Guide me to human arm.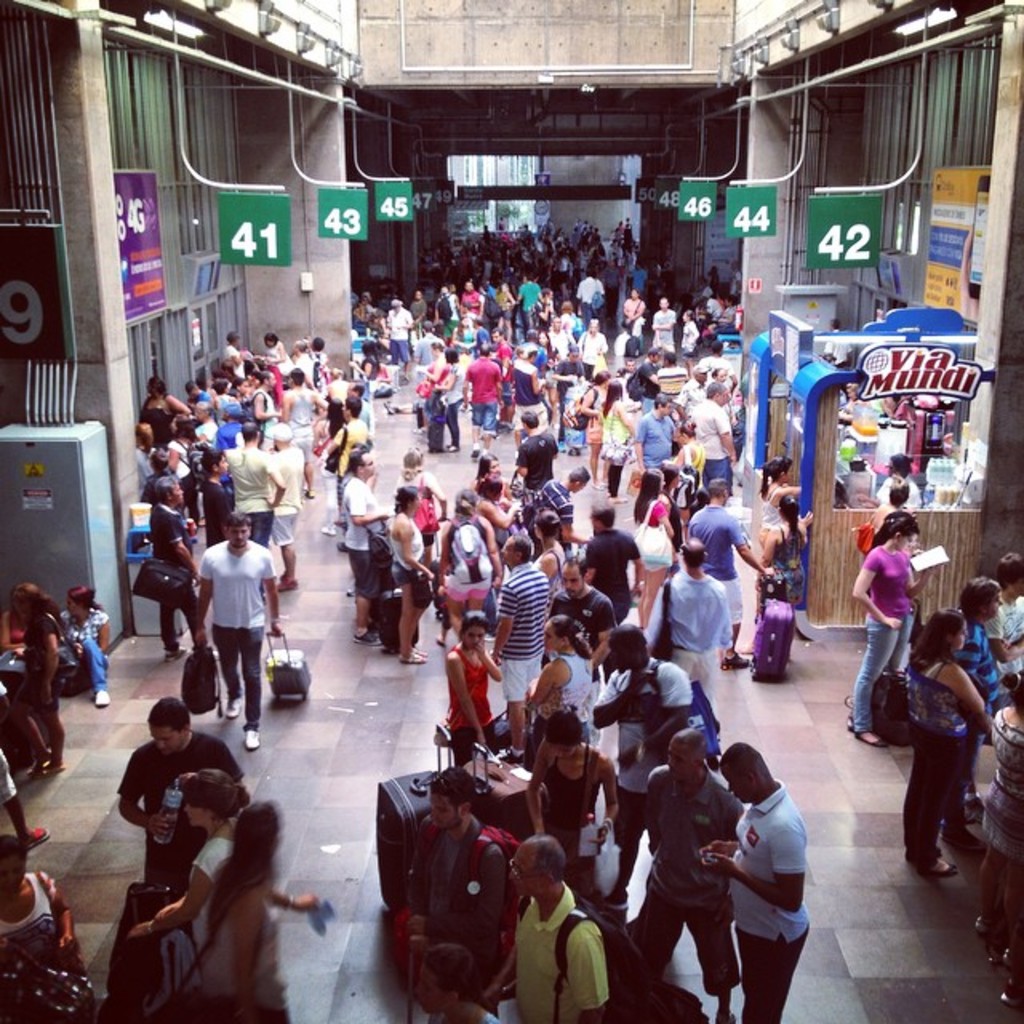
Guidance: bbox(843, 544, 906, 632).
